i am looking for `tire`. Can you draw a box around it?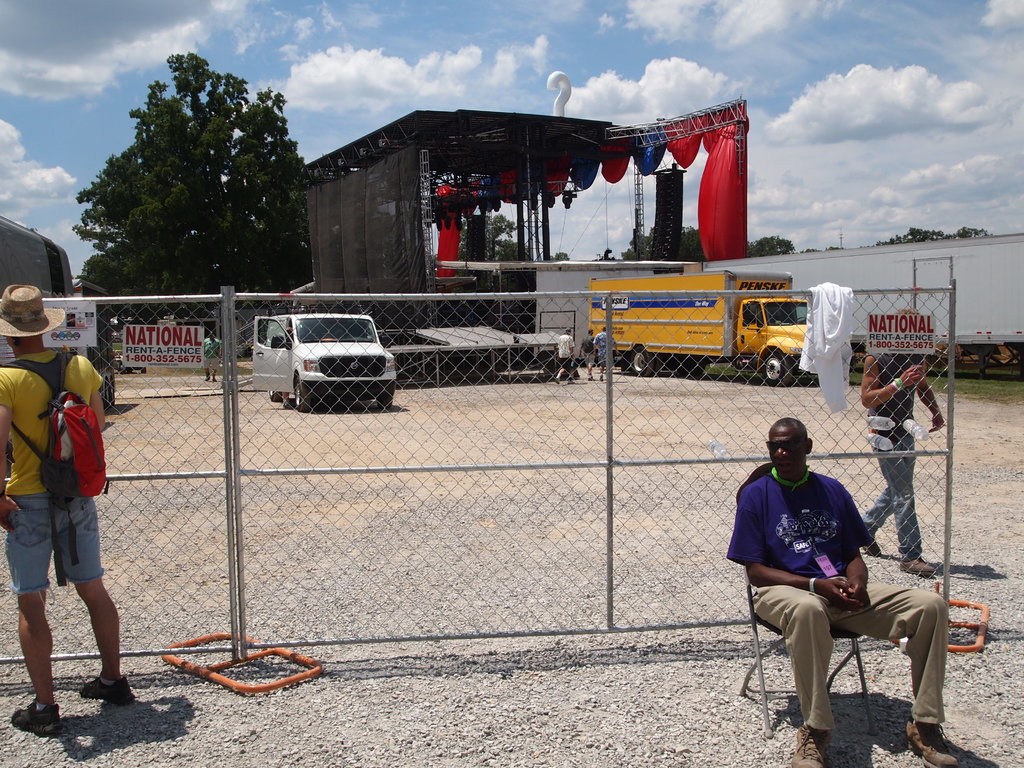
Sure, the bounding box is 375/390/392/408.
